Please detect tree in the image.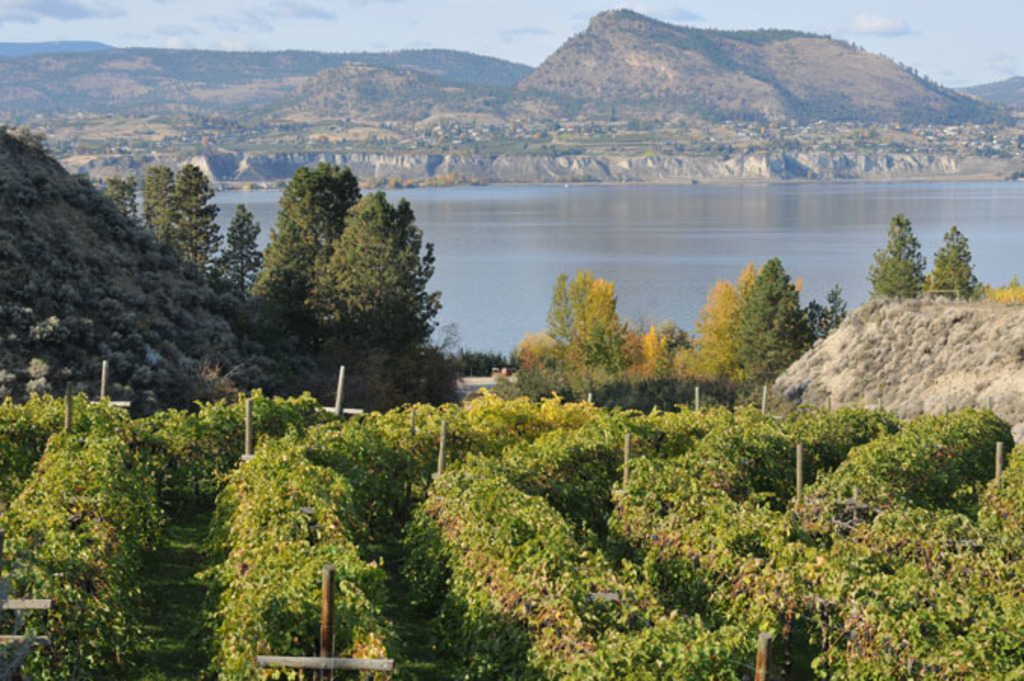
[107, 176, 136, 224].
